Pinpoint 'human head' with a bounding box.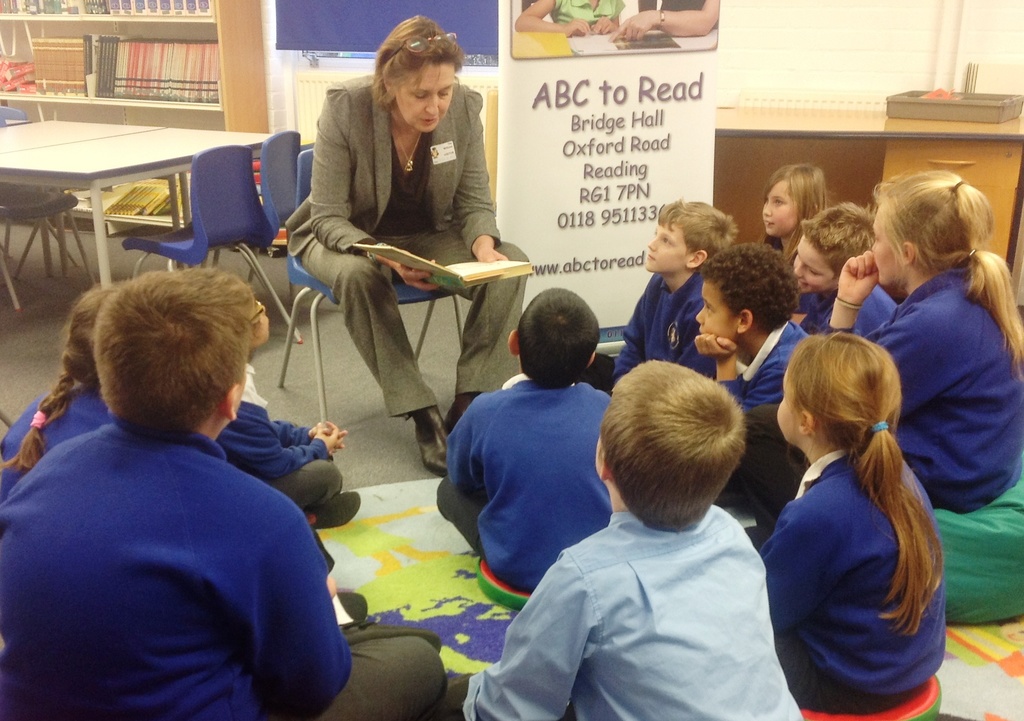
{"x1": 67, "y1": 279, "x2": 111, "y2": 389}.
